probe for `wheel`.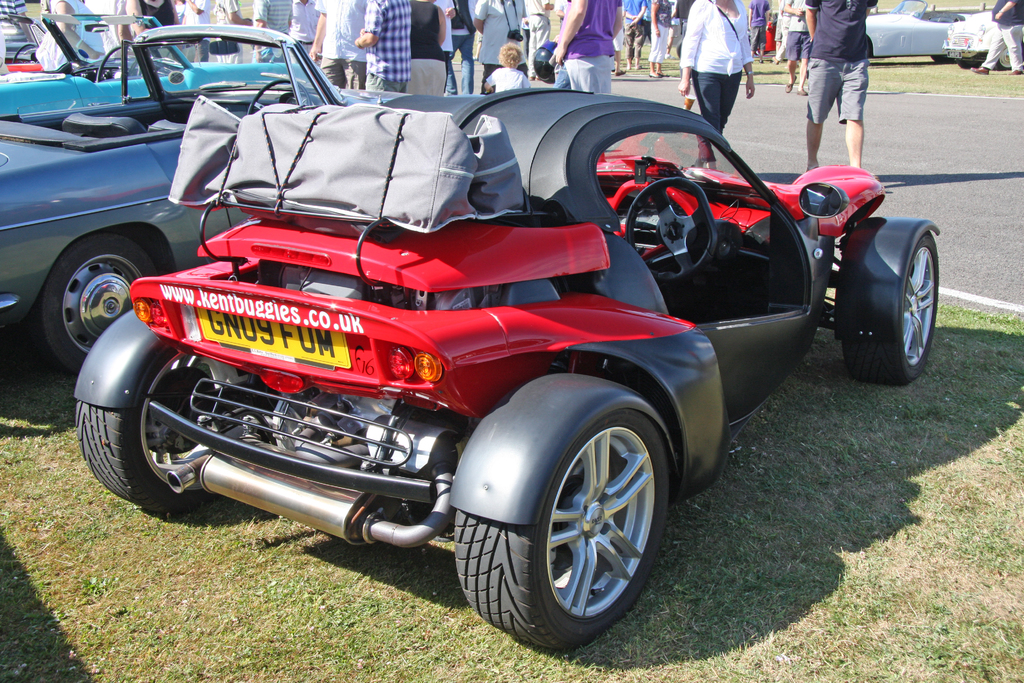
Probe result: 838 235 939 382.
